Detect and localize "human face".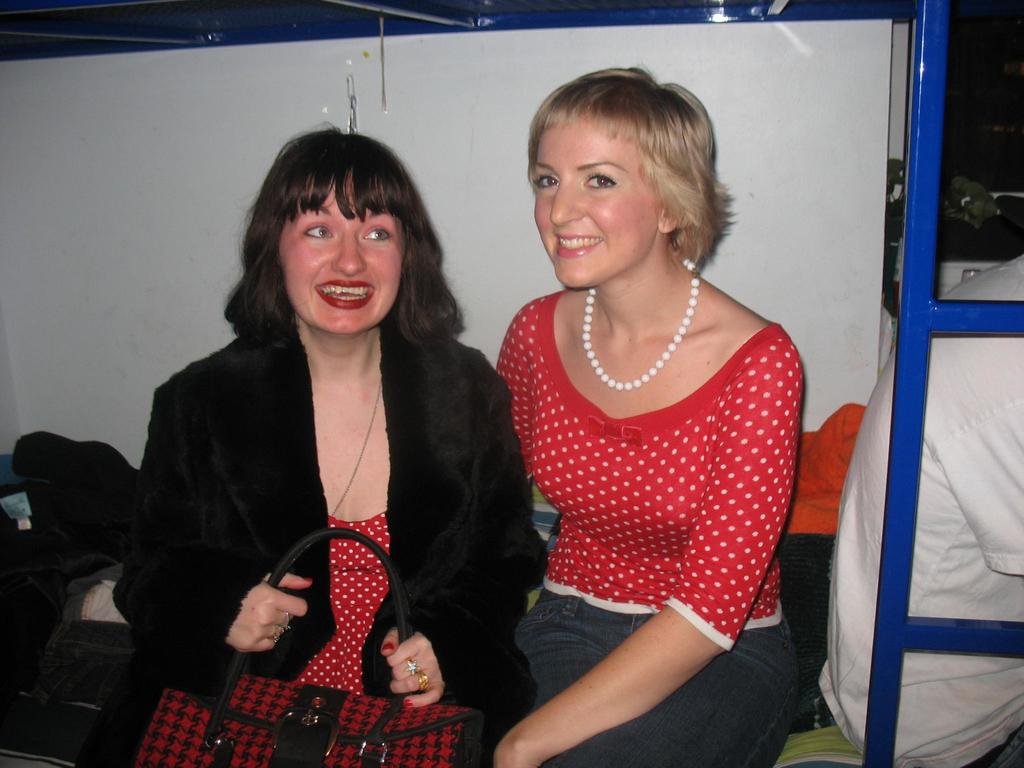
Localized at [280, 177, 404, 342].
